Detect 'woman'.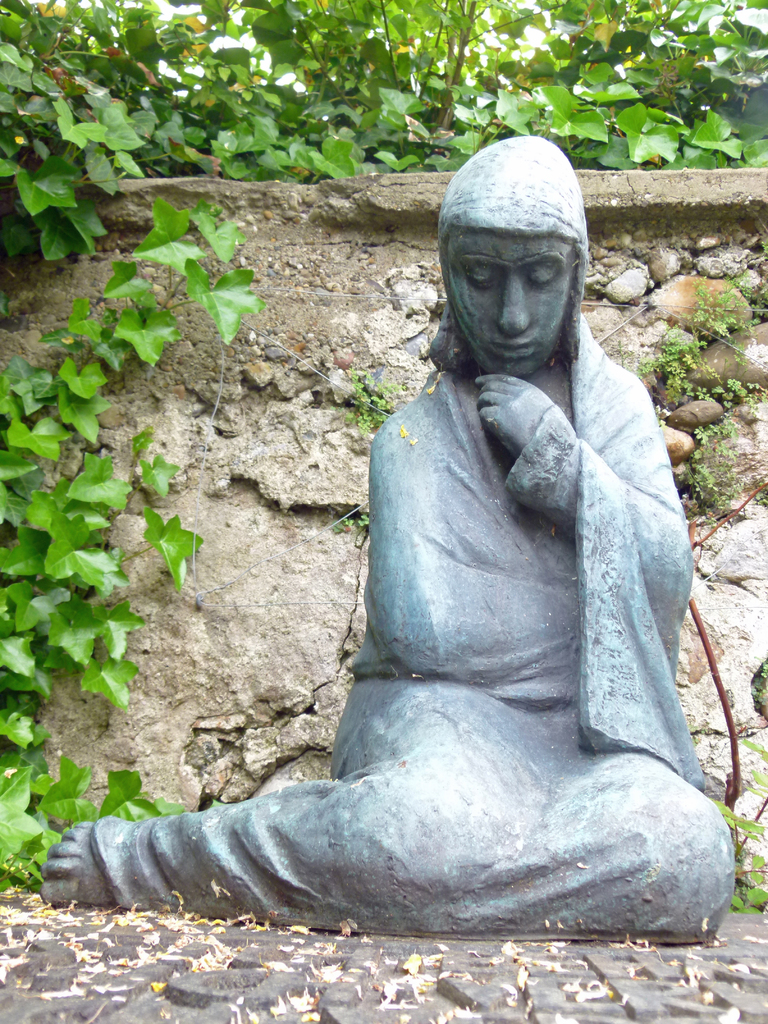
Detected at [91,87,741,956].
